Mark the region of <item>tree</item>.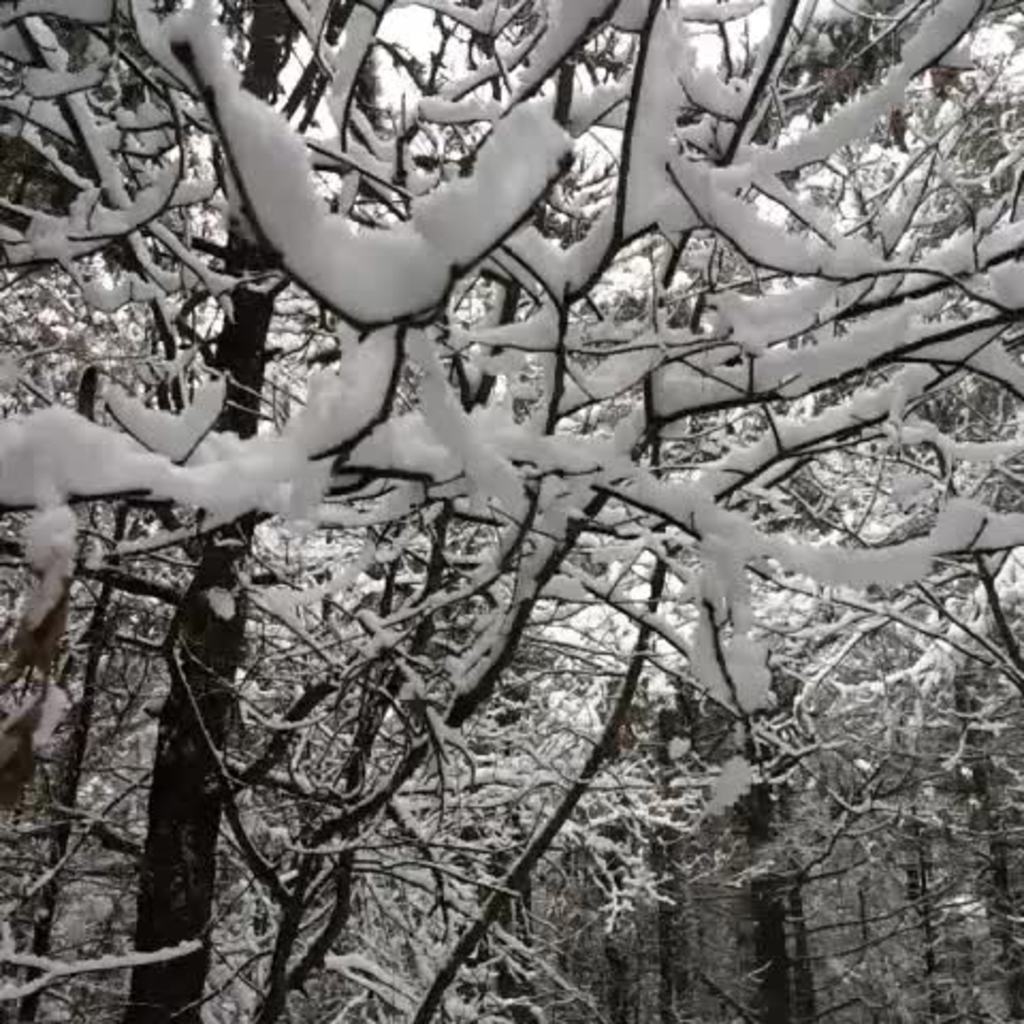
Region: {"left": 0, "top": 0, "right": 1023, "bottom": 979}.
